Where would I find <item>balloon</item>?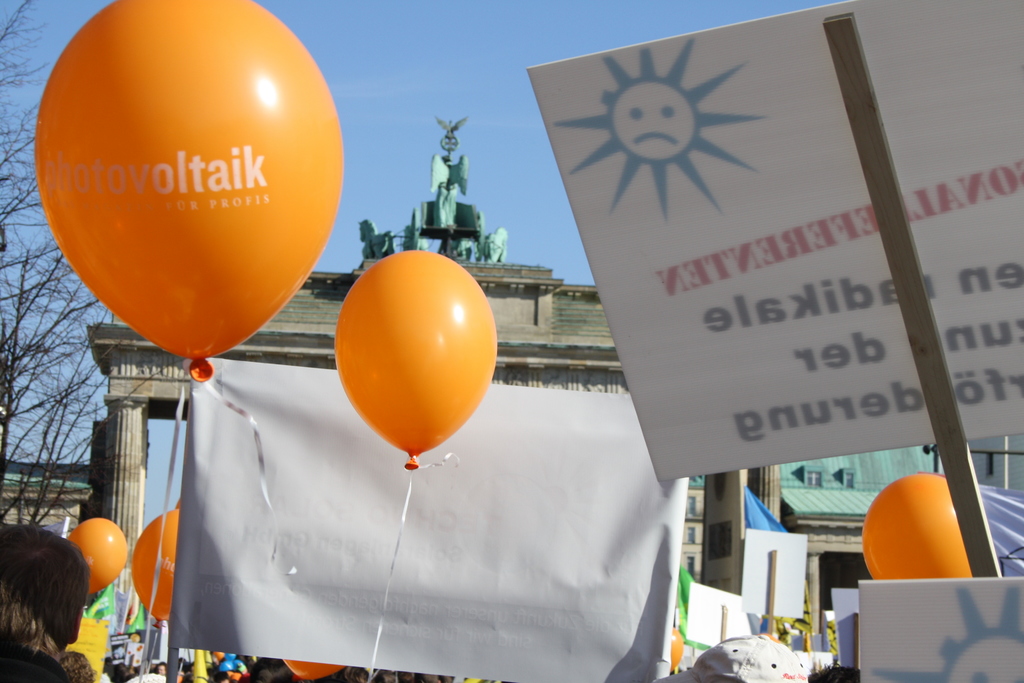
At detection(339, 247, 494, 470).
